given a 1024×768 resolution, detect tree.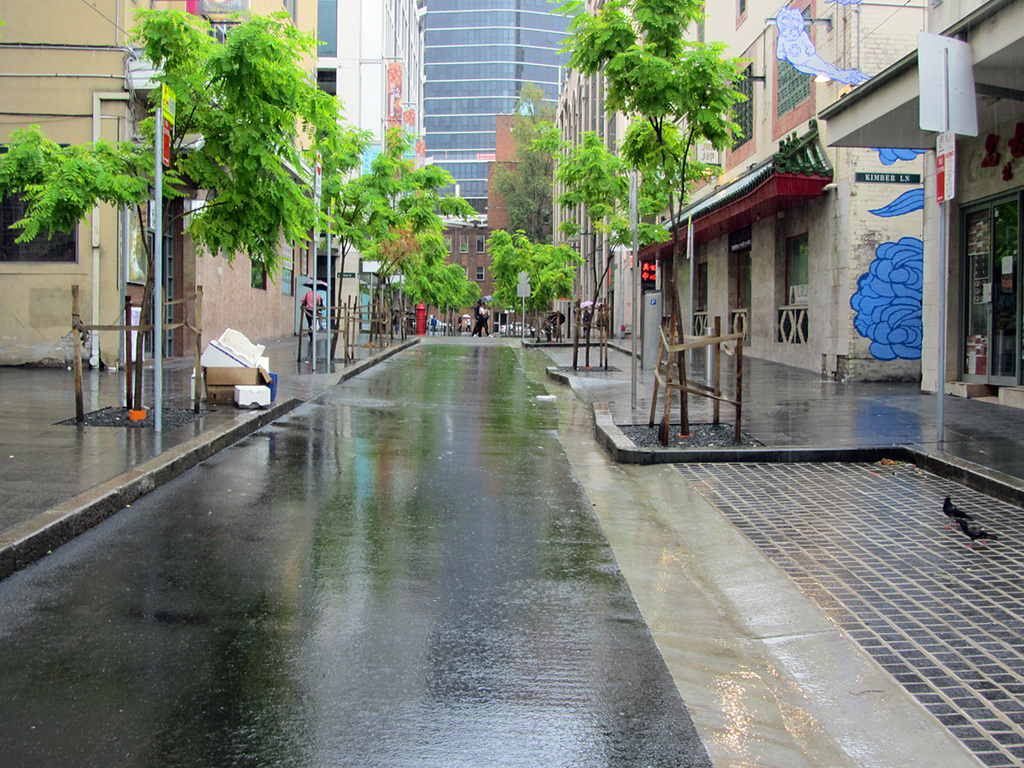
{"left": 339, "top": 113, "right": 443, "bottom": 340}.
